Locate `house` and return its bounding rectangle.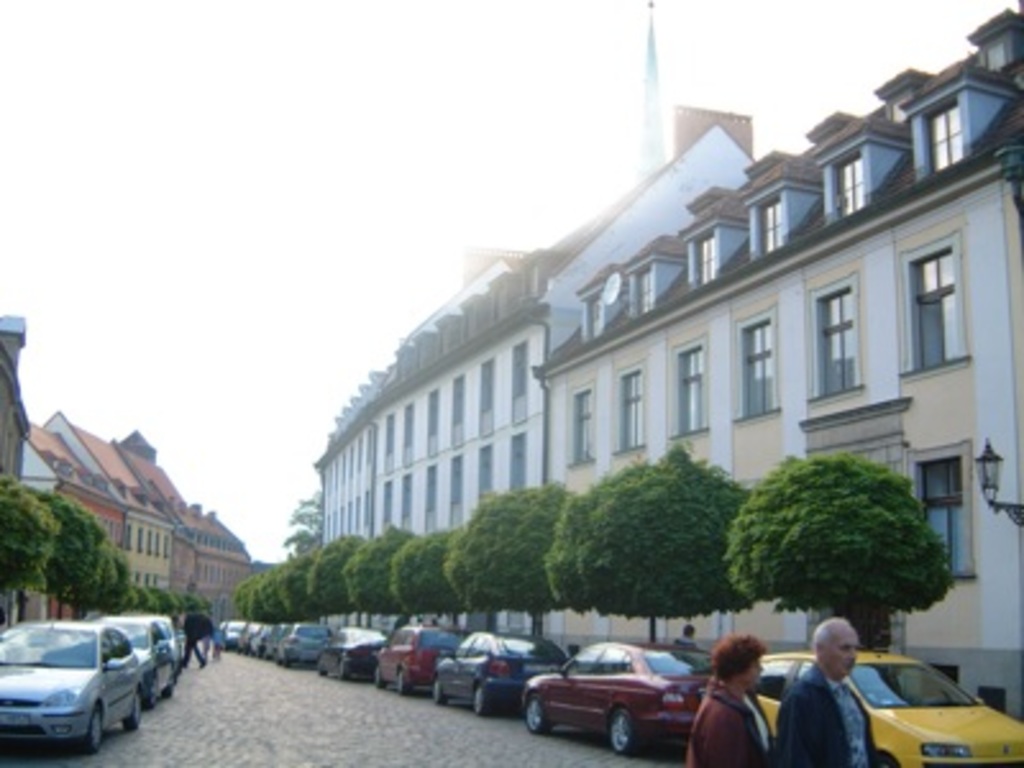
bbox=(115, 422, 207, 609).
